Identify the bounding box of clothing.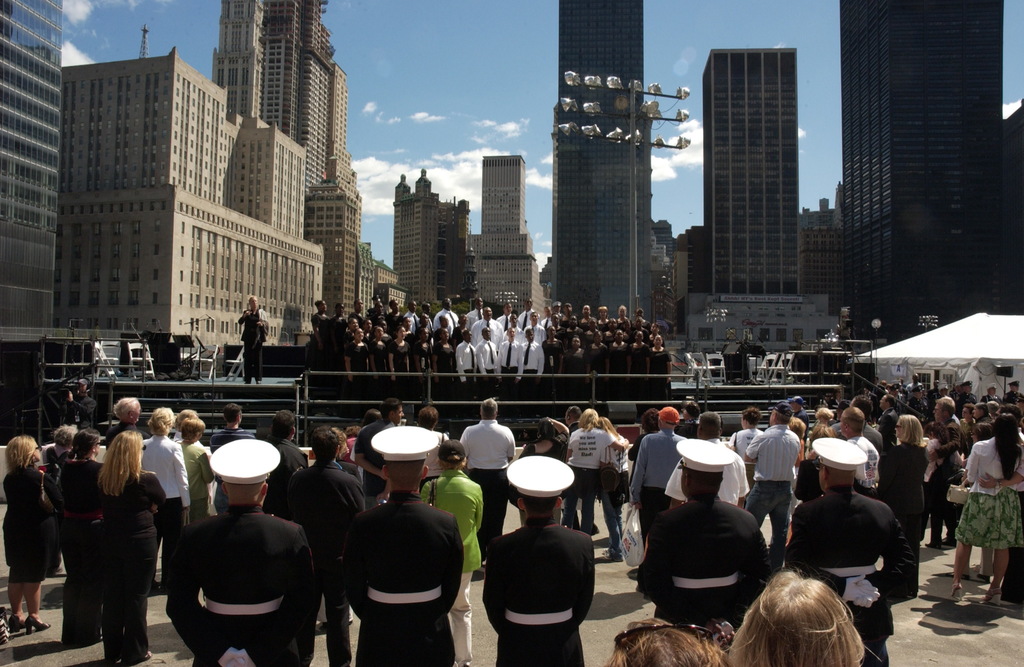
520, 440, 572, 465.
